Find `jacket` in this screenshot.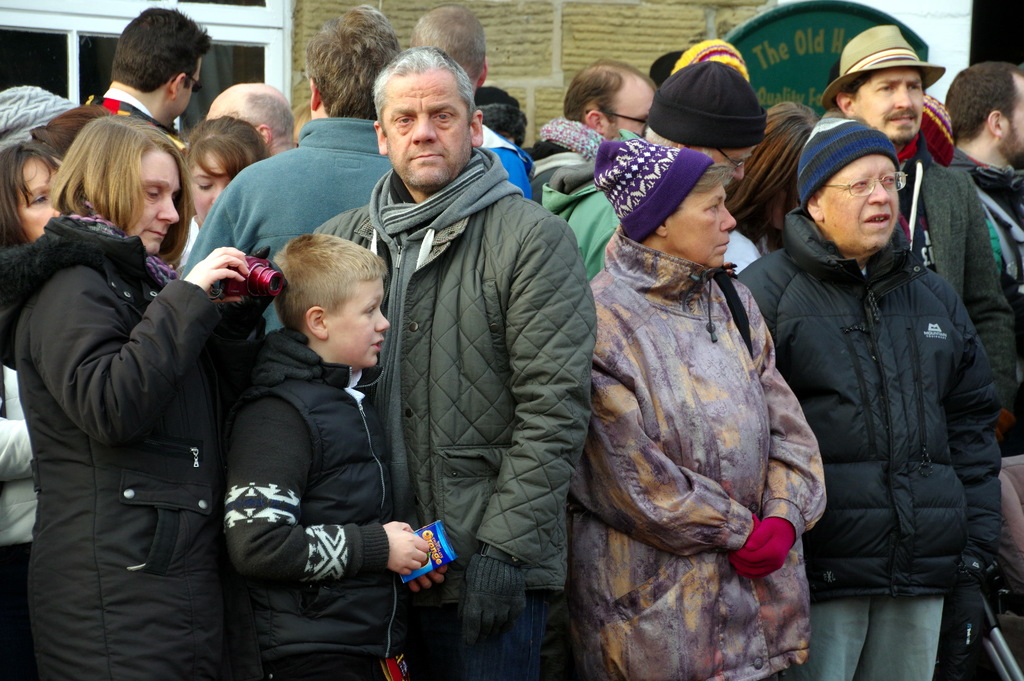
The bounding box for `jacket` is rect(740, 211, 999, 600).
